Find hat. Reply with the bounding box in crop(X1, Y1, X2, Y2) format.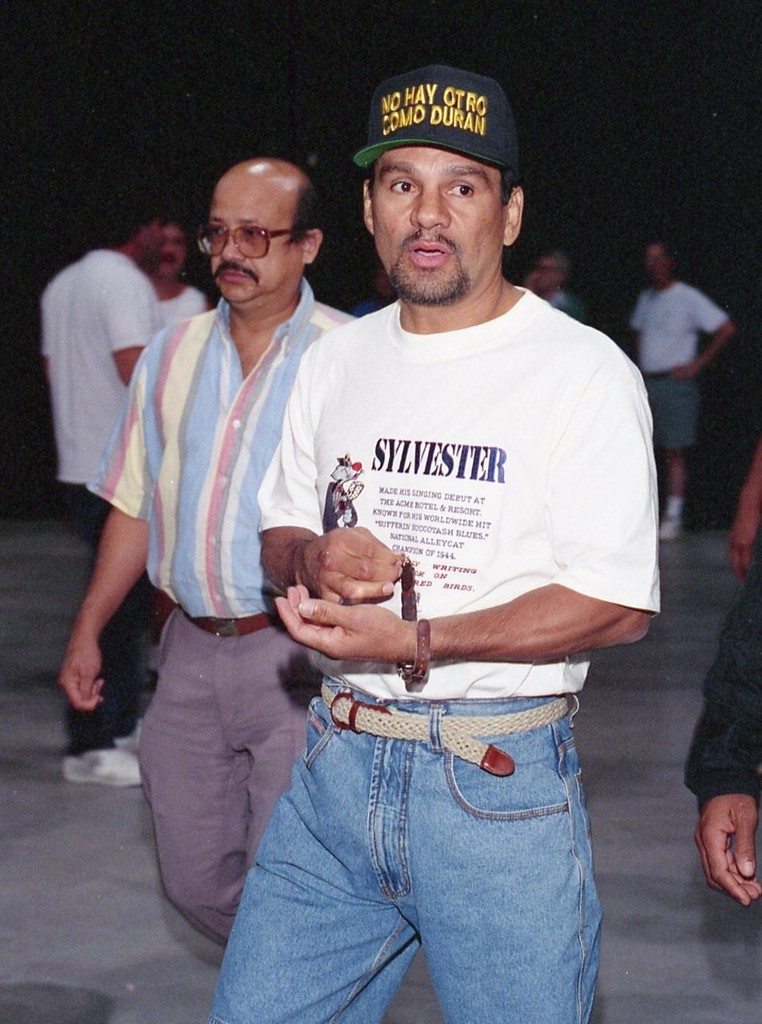
crop(356, 67, 522, 174).
